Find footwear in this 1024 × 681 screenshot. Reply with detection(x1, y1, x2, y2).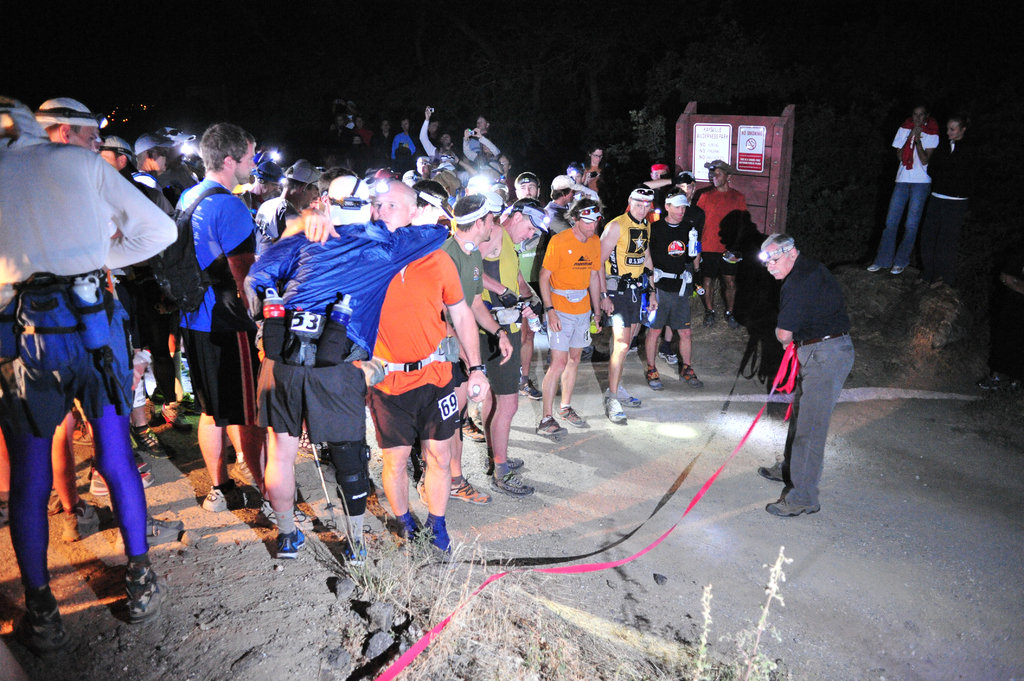
detection(461, 421, 482, 438).
